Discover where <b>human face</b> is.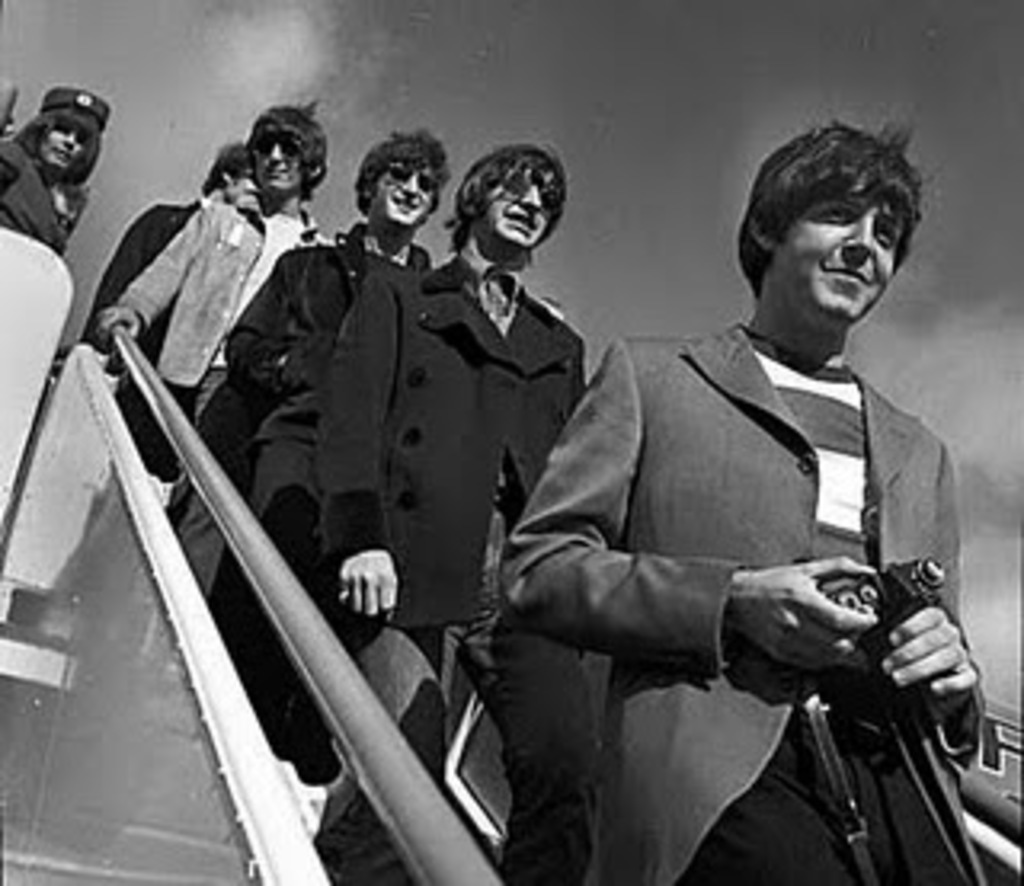
Discovered at (left=774, top=173, right=906, bottom=320).
